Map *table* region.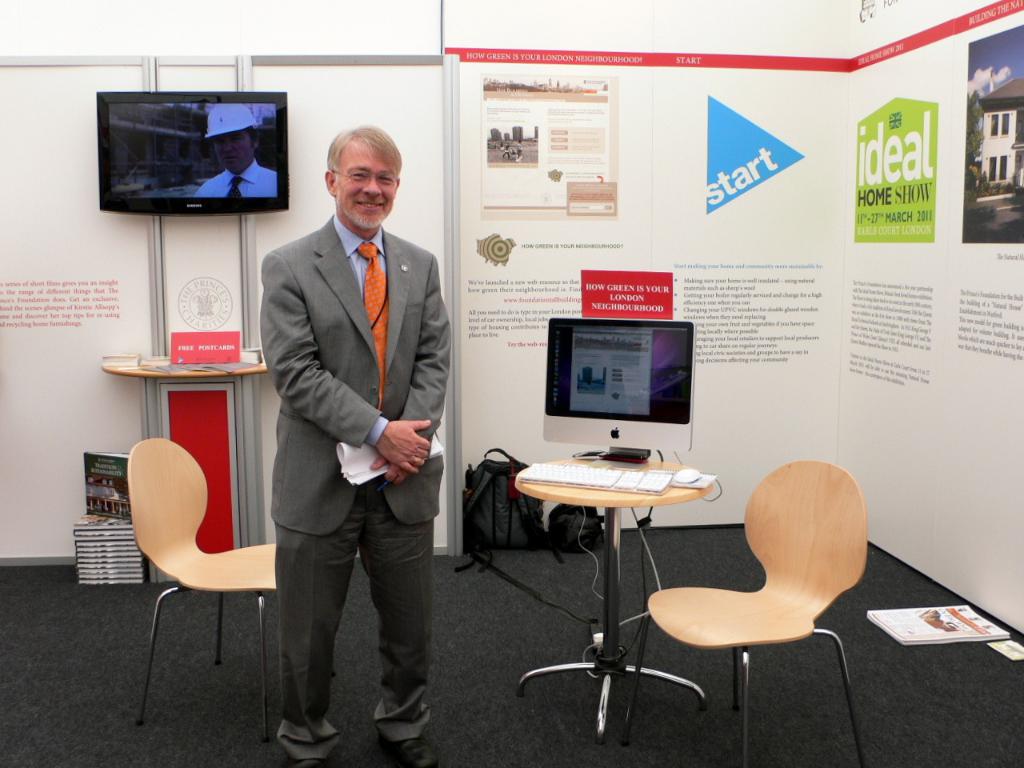
Mapped to 497:421:720:719.
